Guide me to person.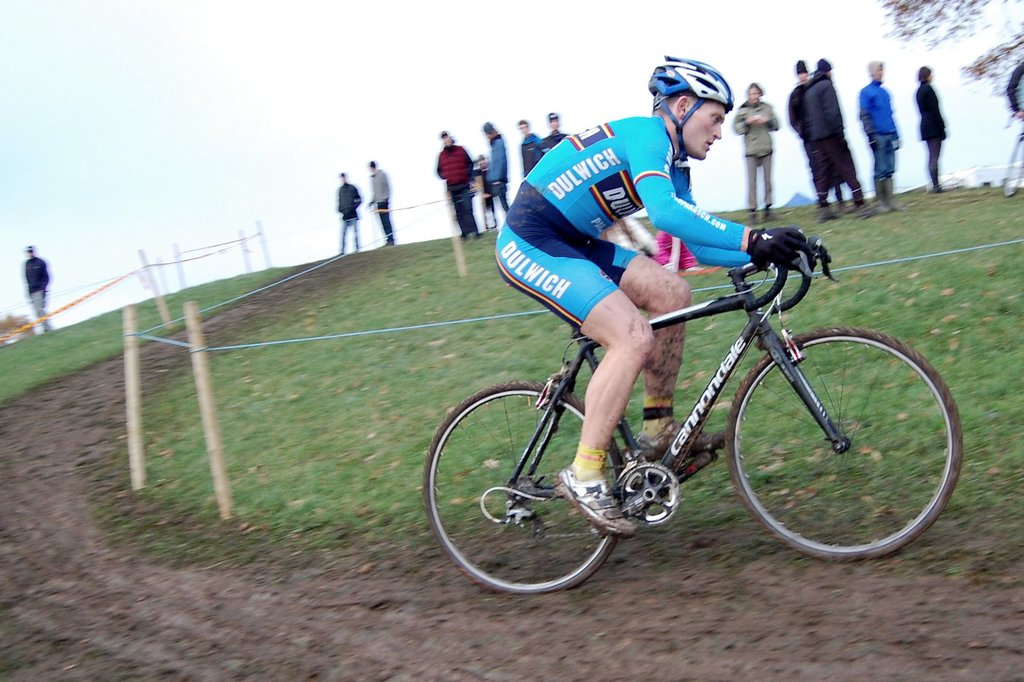
Guidance: crop(860, 60, 900, 212).
